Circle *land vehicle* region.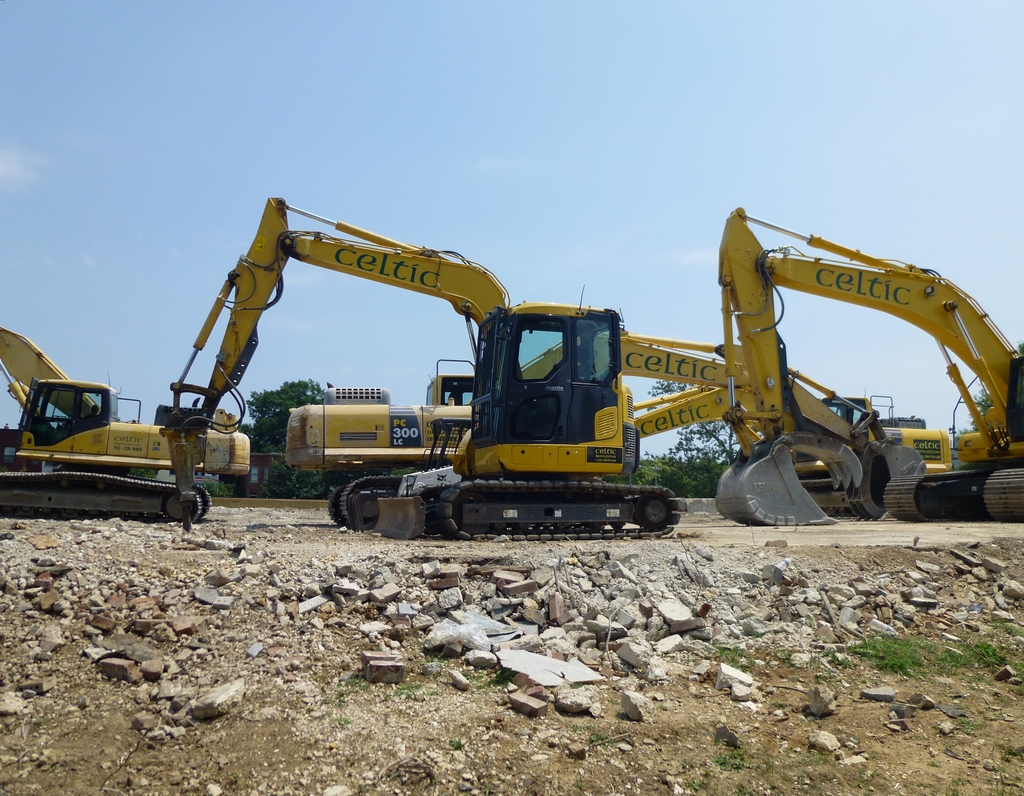
Region: x1=0 y1=323 x2=216 y2=523.
